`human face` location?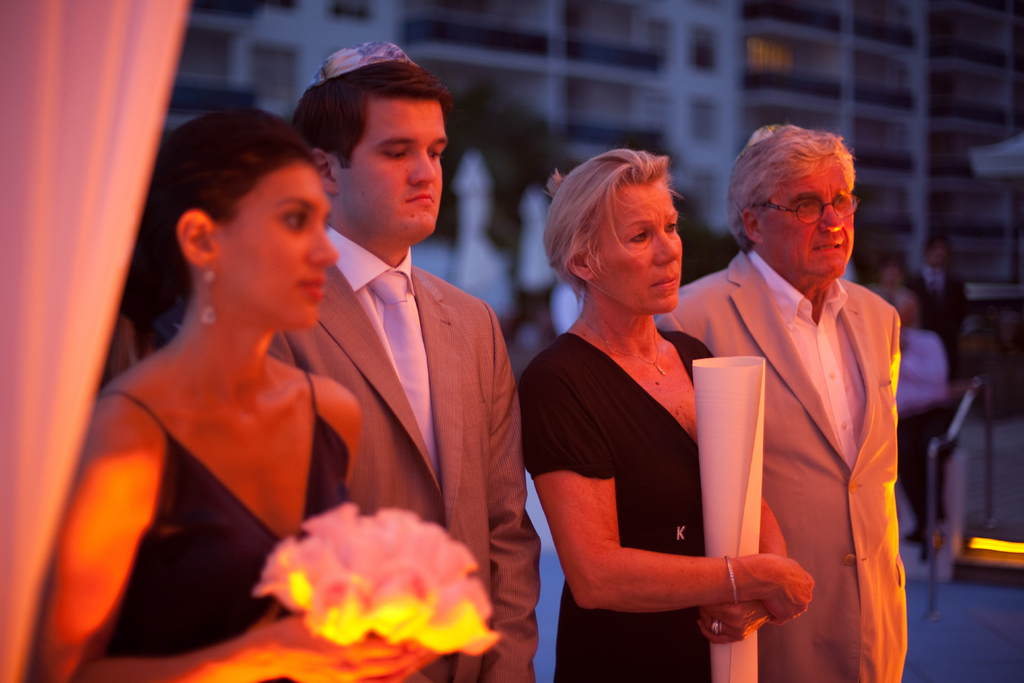
l=339, t=99, r=448, b=241
